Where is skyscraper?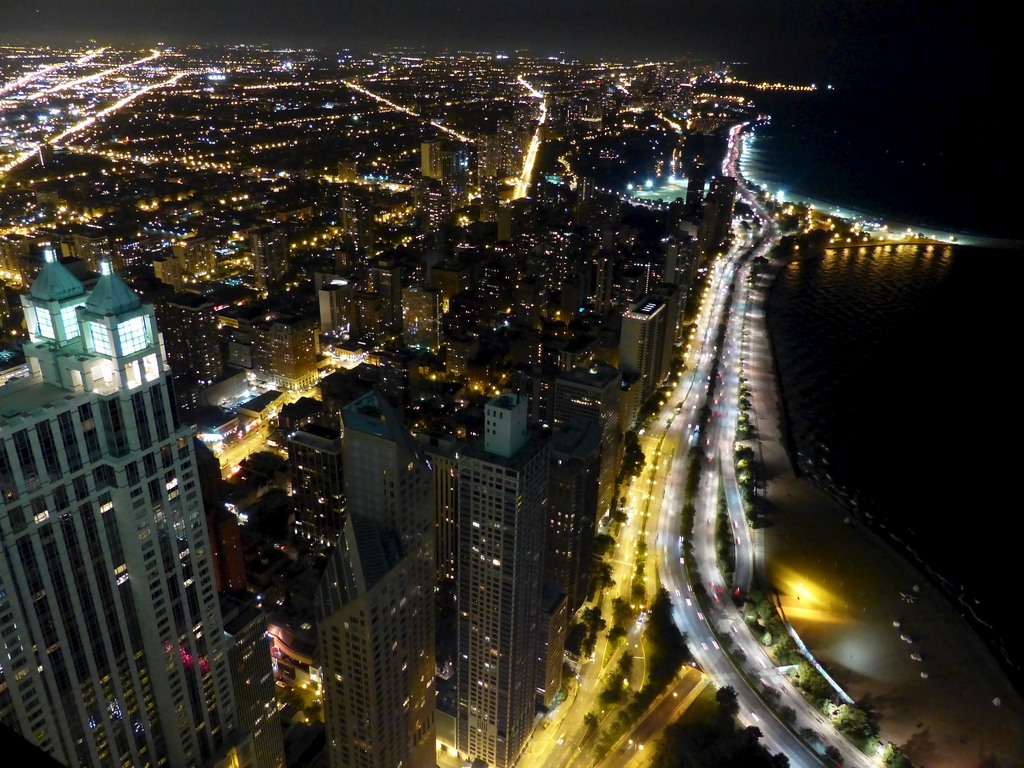
l=12, t=207, r=246, b=760.
